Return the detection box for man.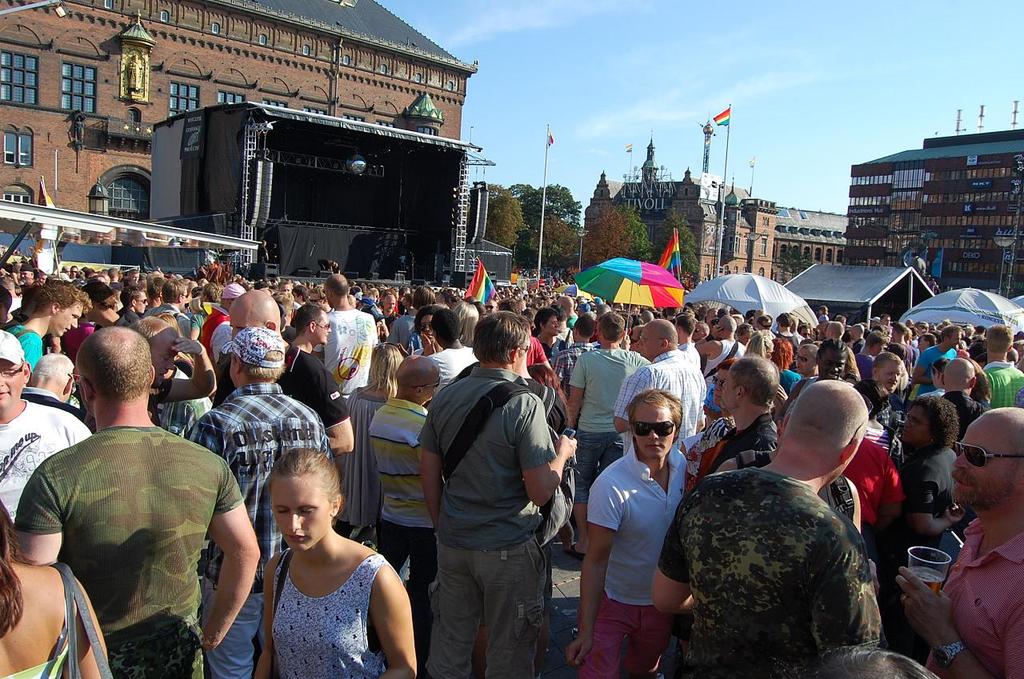
crop(944, 354, 990, 443).
